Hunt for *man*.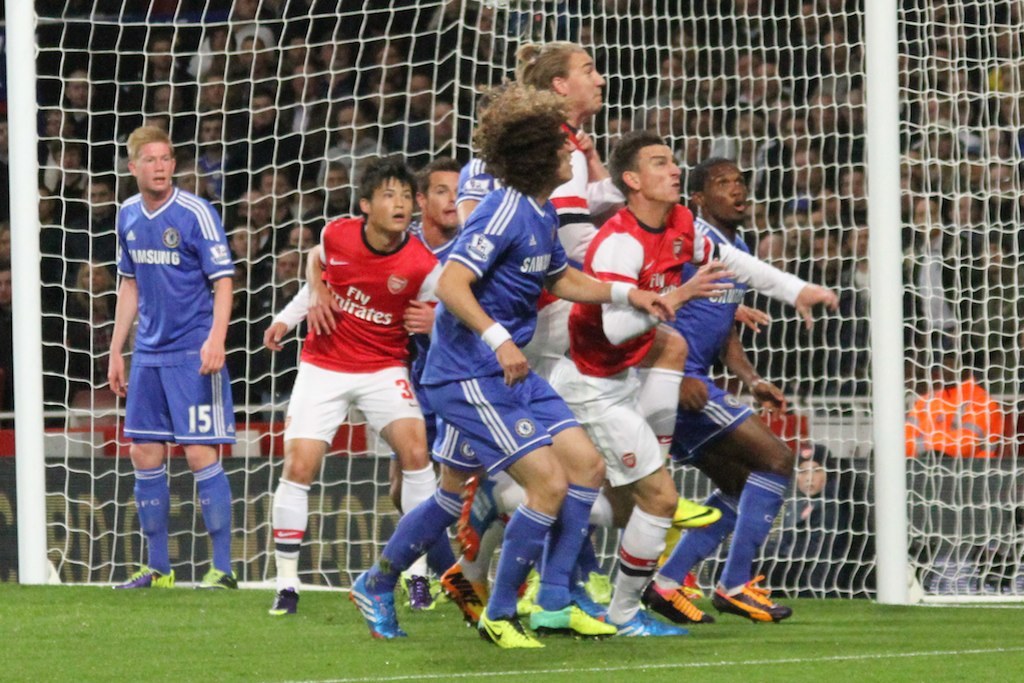
Hunted down at bbox(35, 99, 84, 196).
